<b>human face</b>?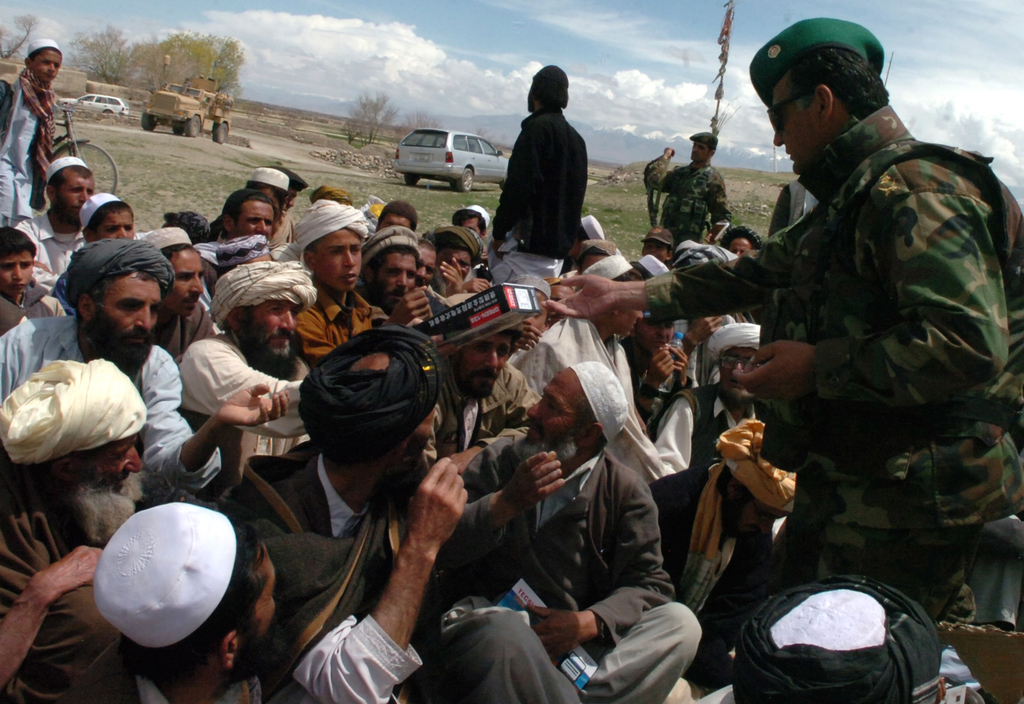
left=634, top=315, right=671, bottom=353
